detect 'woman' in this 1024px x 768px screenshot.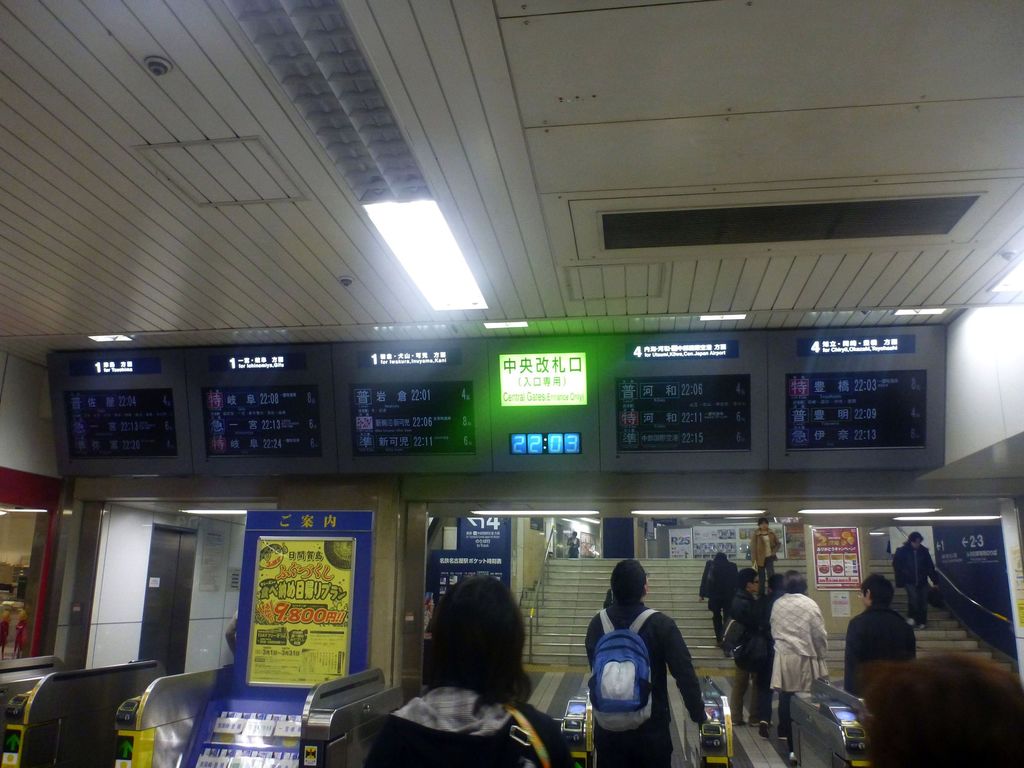
Detection: (x1=758, y1=562, x2=849, y2=736).
